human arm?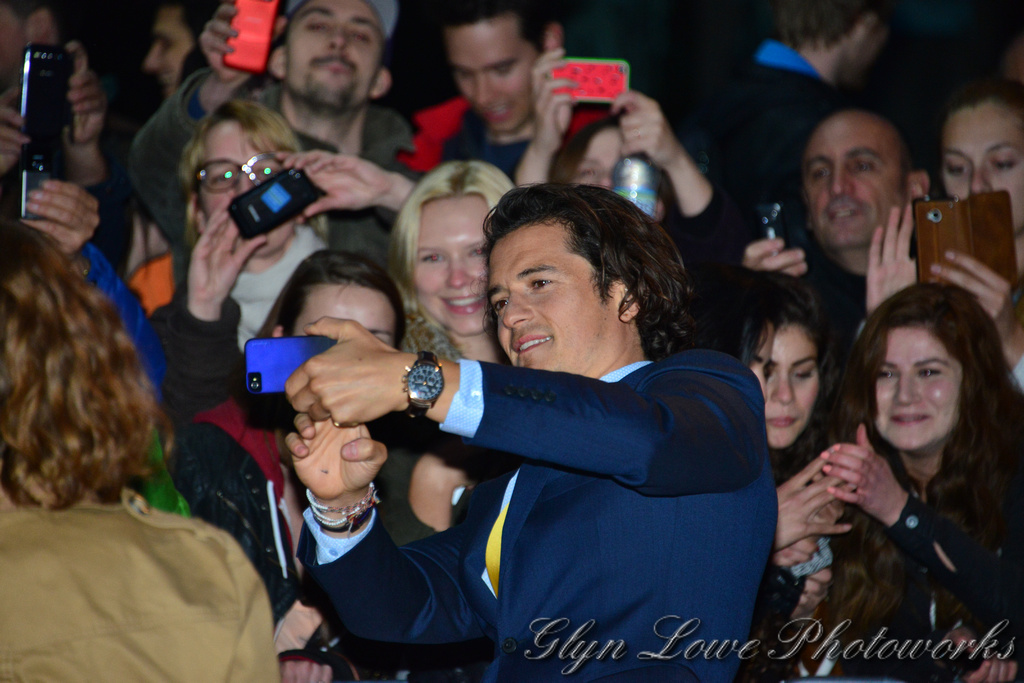
l=922, t=237, r=1023, b=394
